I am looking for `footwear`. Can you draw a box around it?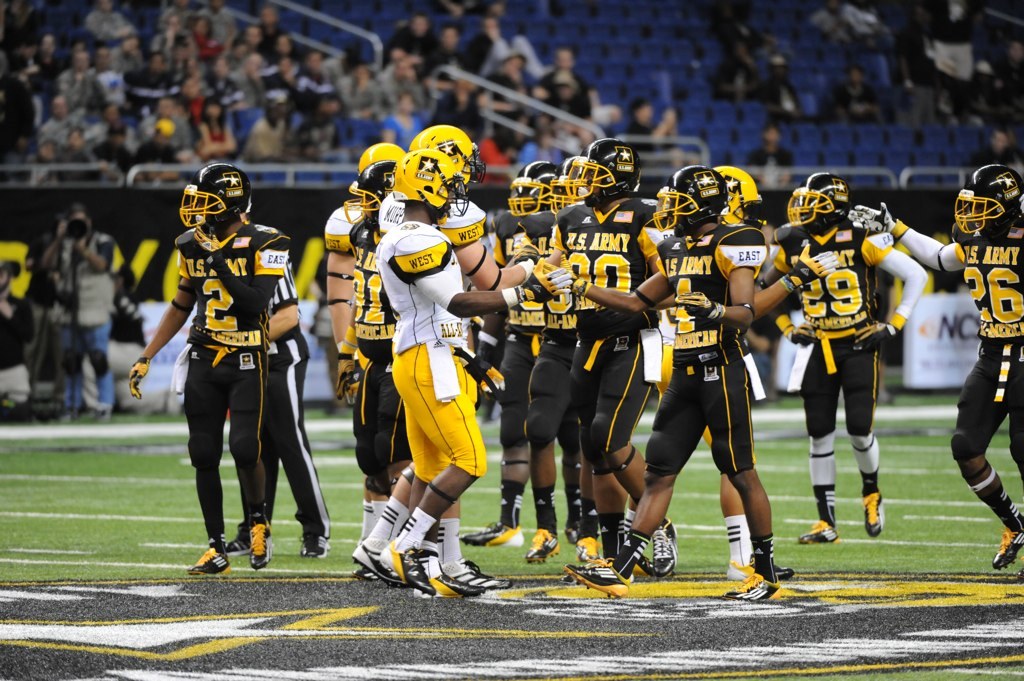
Sure, the bounding box is 245, 513, 275, 569.
